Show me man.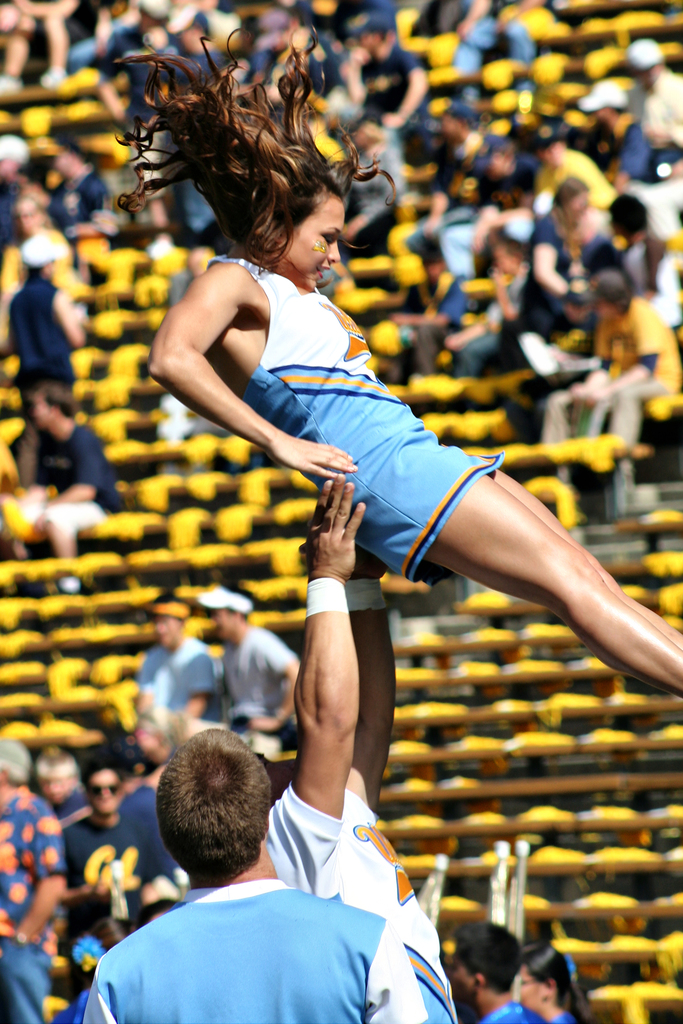
man is here: {"x1": 110, "y1": 748, "x2": 176, "y2": 895}.
